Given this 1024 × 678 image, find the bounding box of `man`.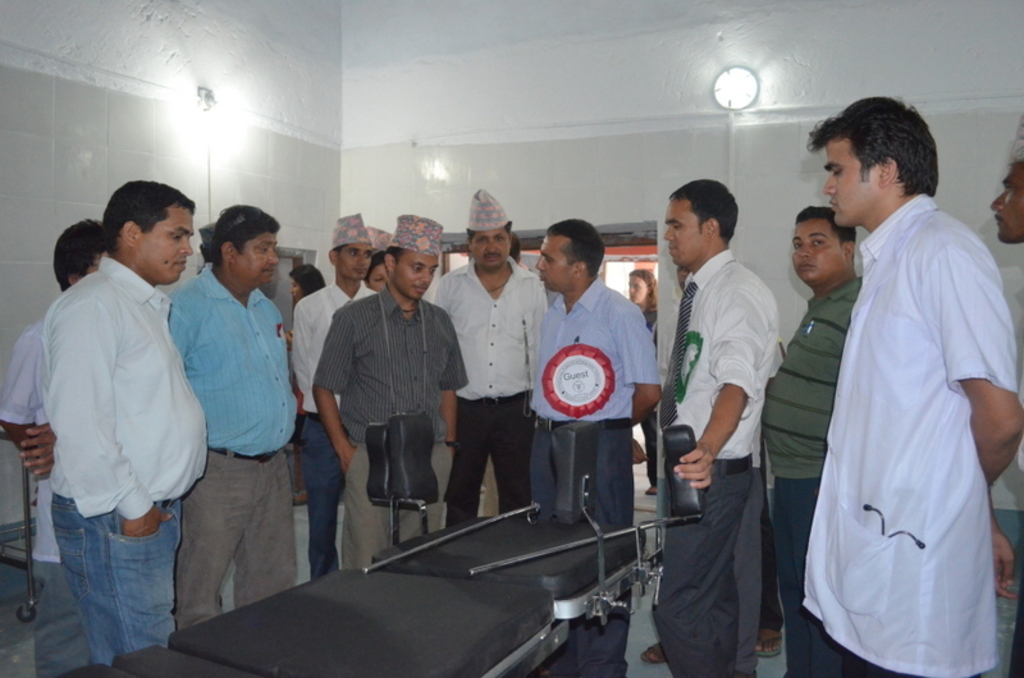
bbox(161, 205, 301, 628).
